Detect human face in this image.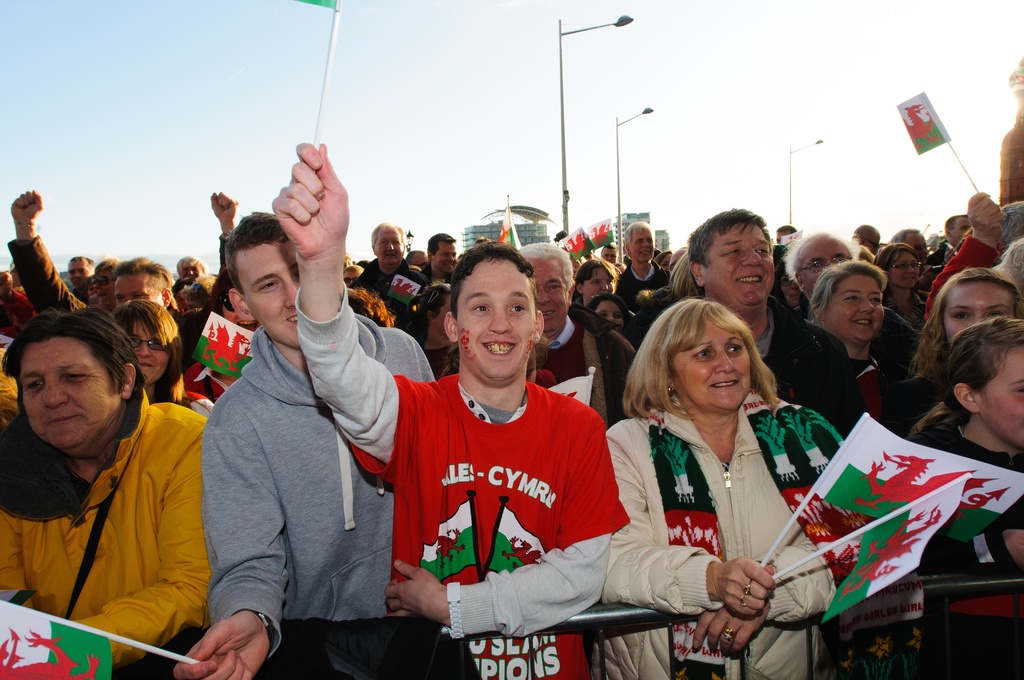
Detection: 17 339 114 454.
